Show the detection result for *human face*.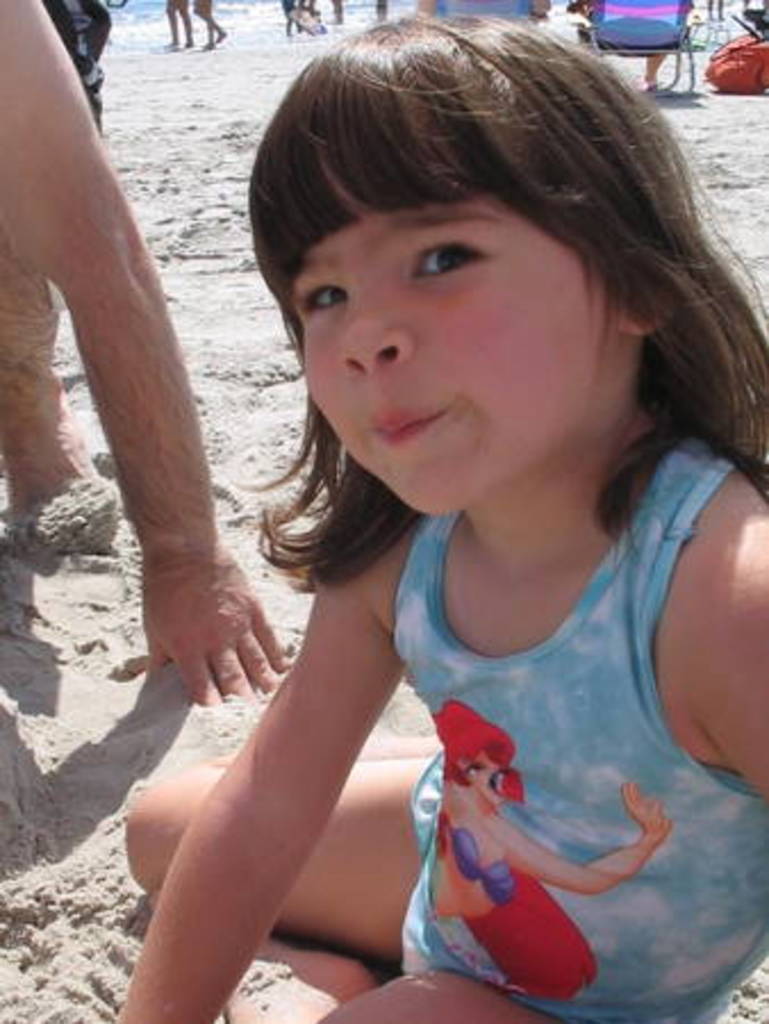
289/200/619/519.
